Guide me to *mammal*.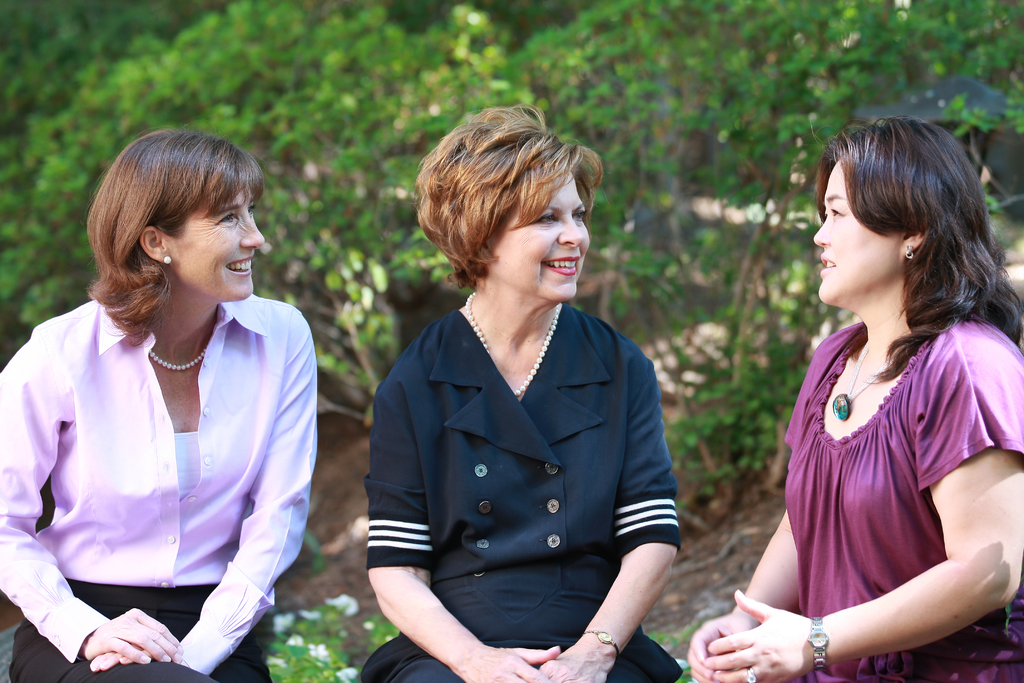
Guidance: [0,121,323,682].
